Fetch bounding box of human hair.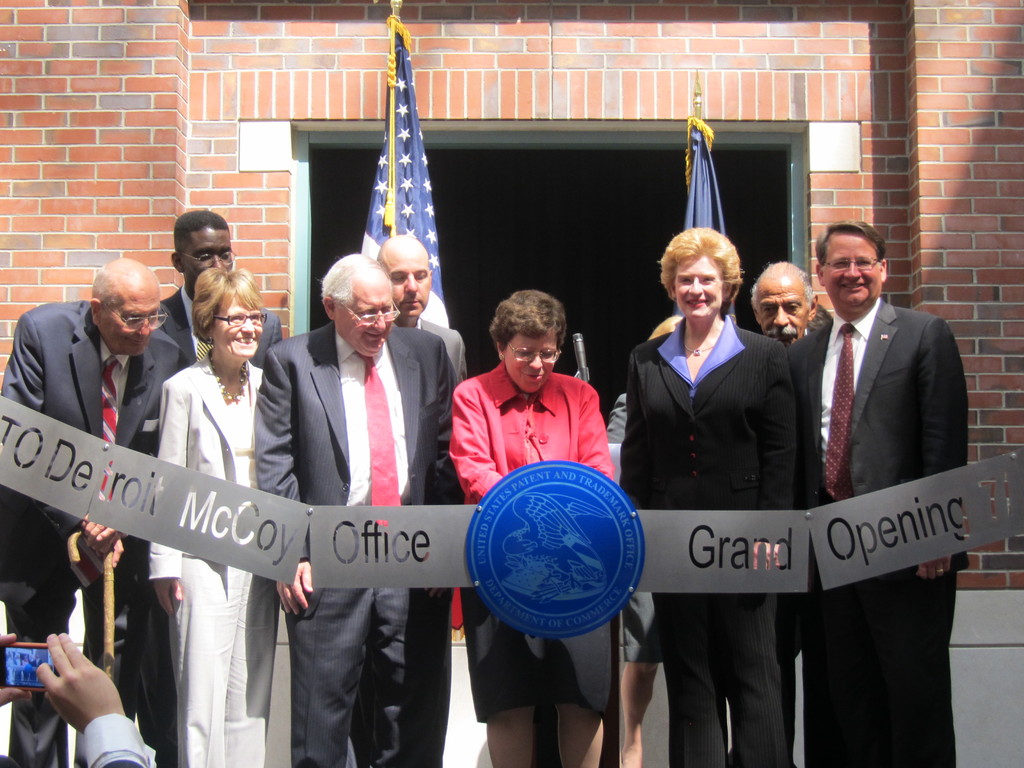
Bbox: 485, 286, 568, 360.
